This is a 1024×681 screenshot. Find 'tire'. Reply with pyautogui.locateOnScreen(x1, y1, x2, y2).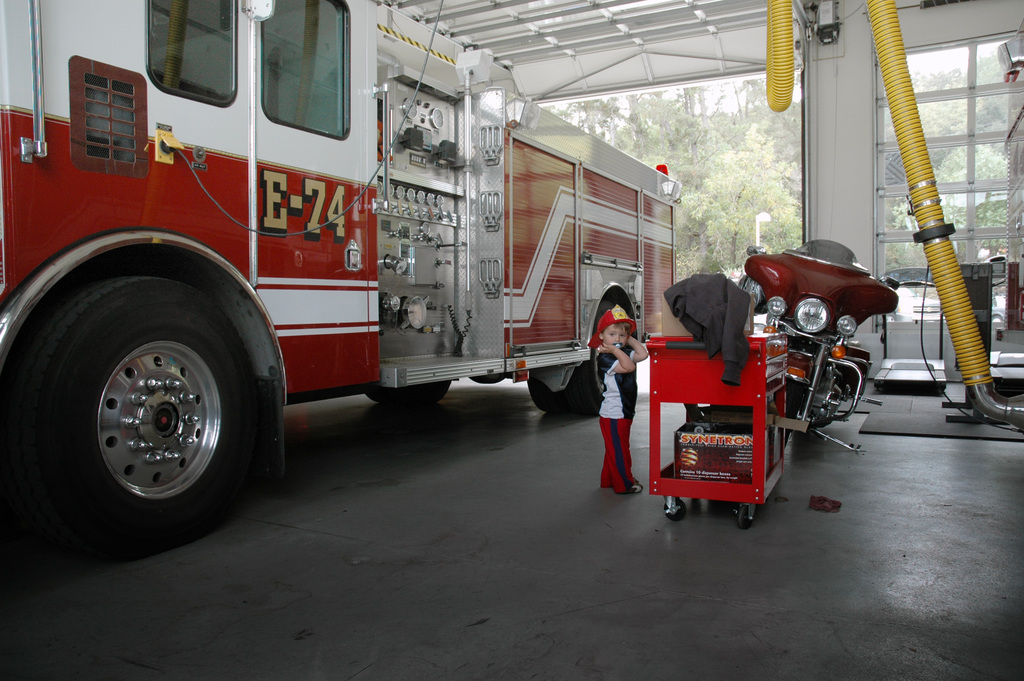
pyautogui.locateOnScreen(31, 259, 275, 548).
